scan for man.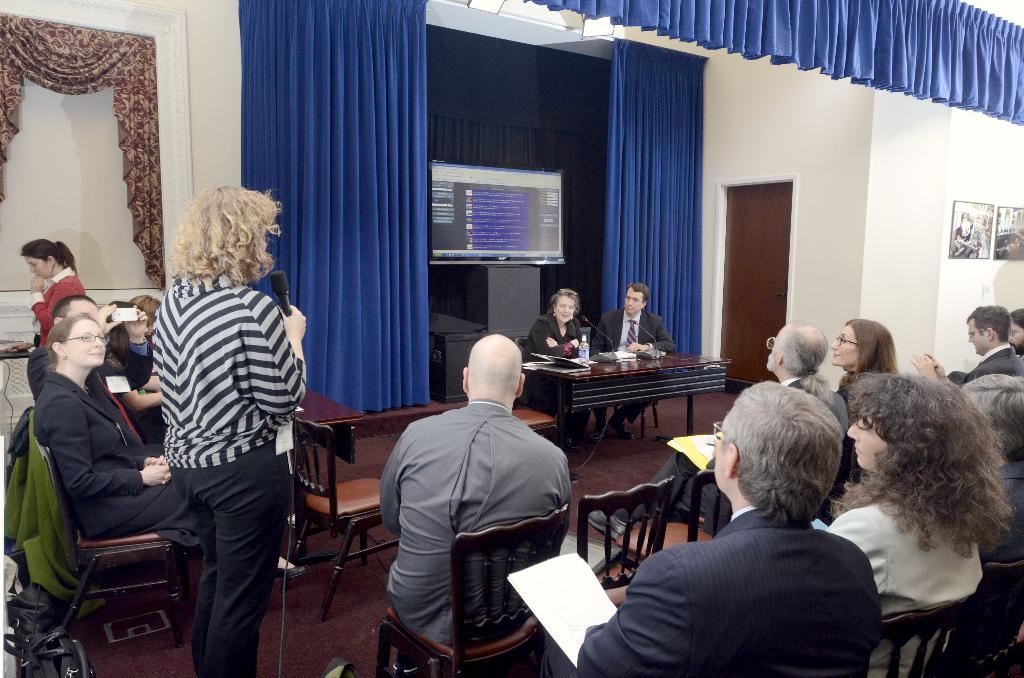
Scan result: {"left": 956, "top": 364, "right": 1022, "bottom": 481}.
